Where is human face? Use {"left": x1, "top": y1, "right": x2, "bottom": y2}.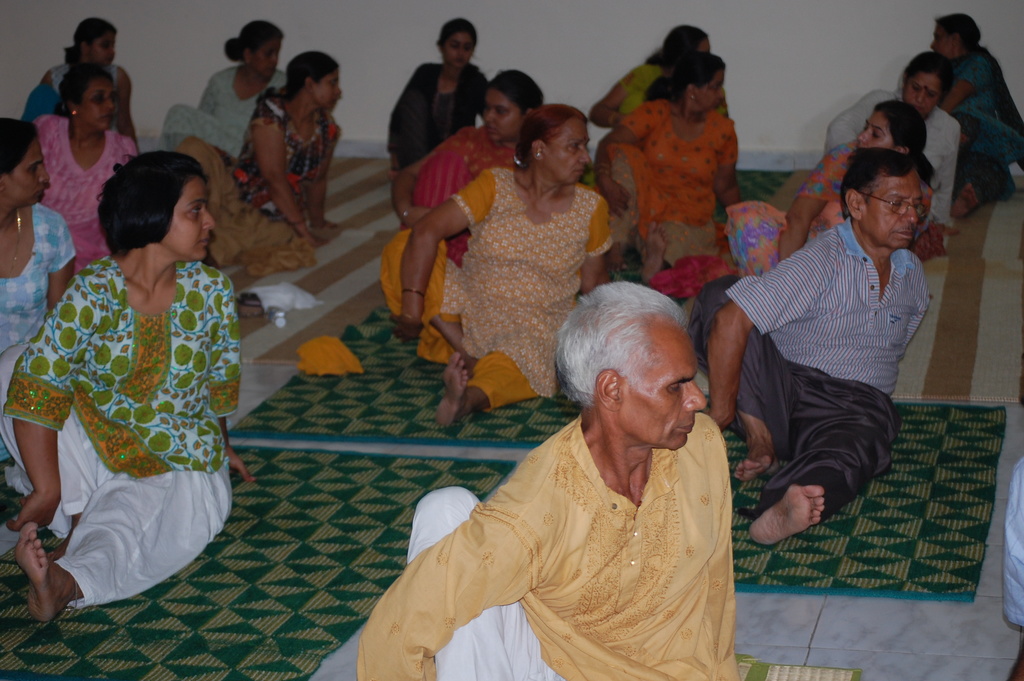
{"left": 483, "top": 87, "right": 522, "bottom": 144}.
